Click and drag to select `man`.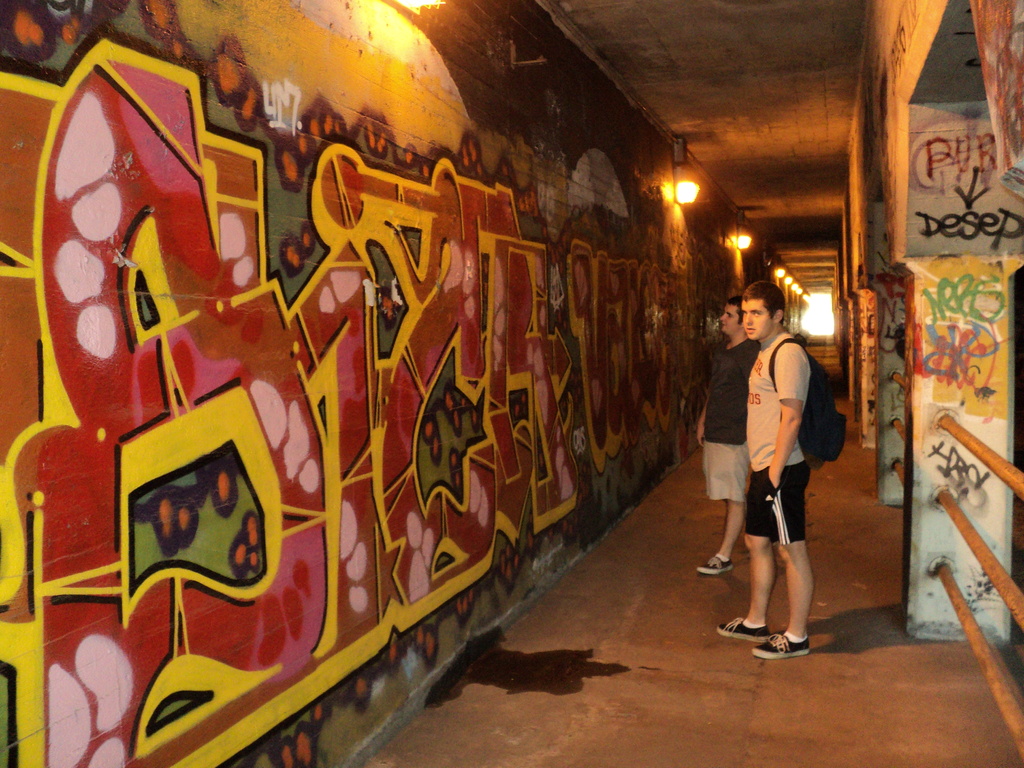
Selection: region(689, 294, 758, 579).
